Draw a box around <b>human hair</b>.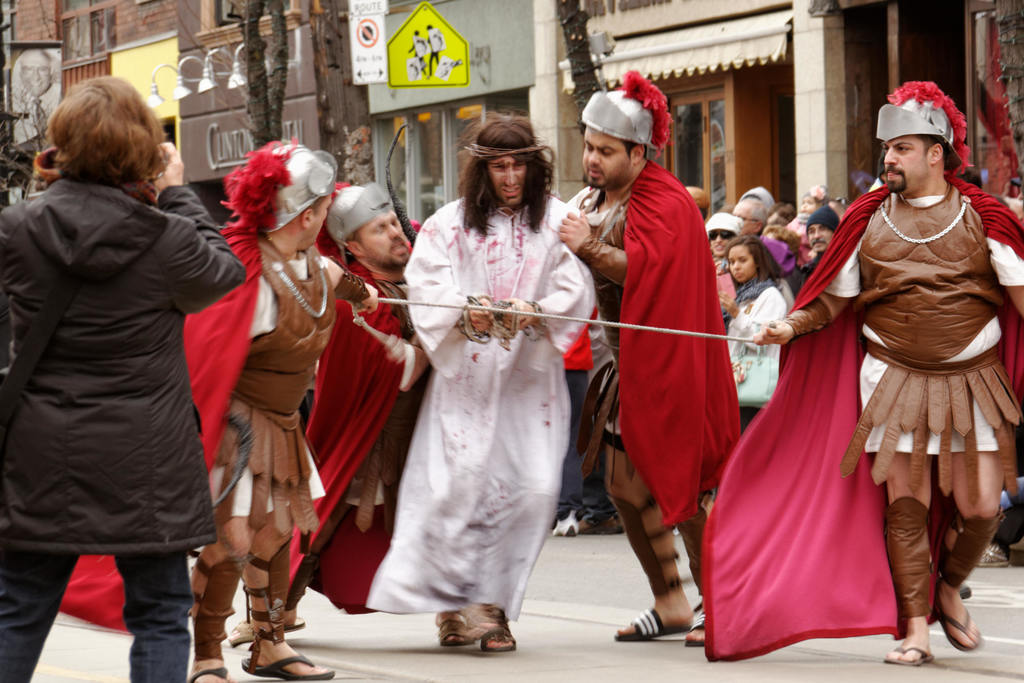
select_region(347, 231, 362, 245).
